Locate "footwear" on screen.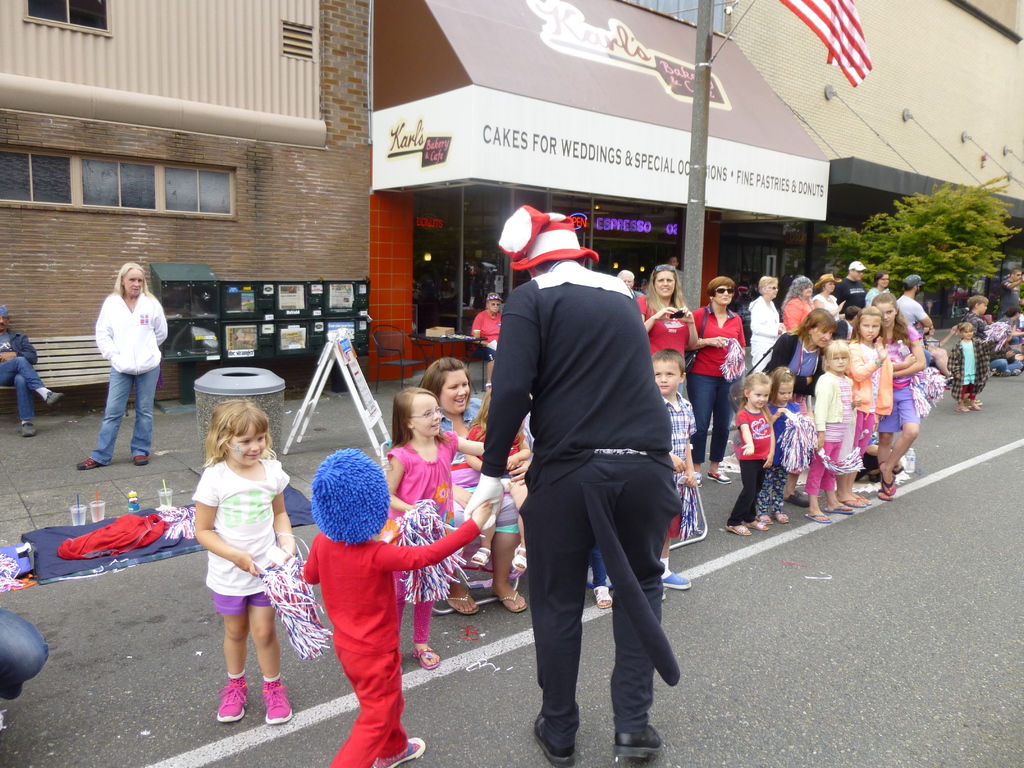
On screen at bbox(18, 417, 36, 439).
